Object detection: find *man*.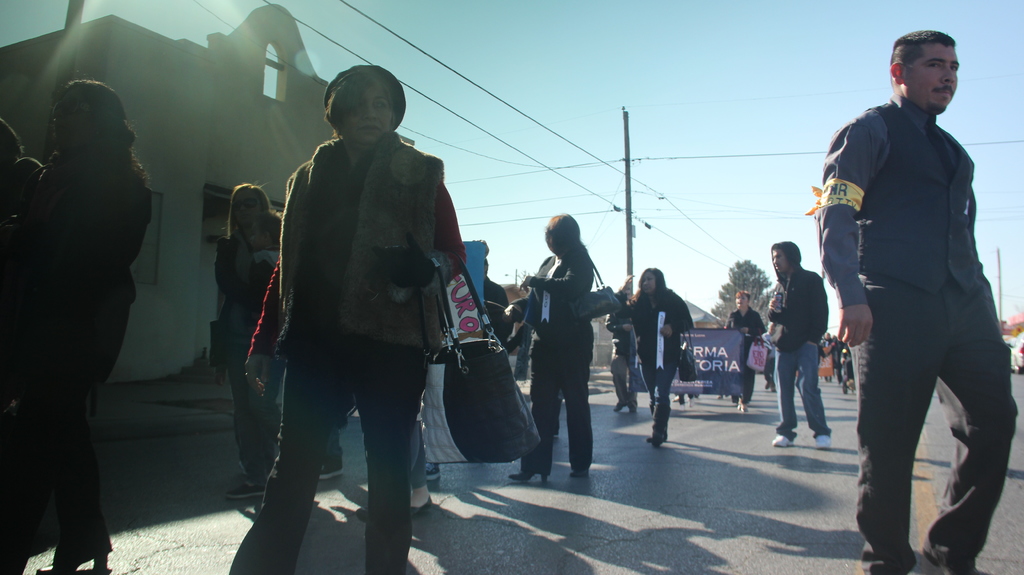
rect(761, 239, 829, 451).
